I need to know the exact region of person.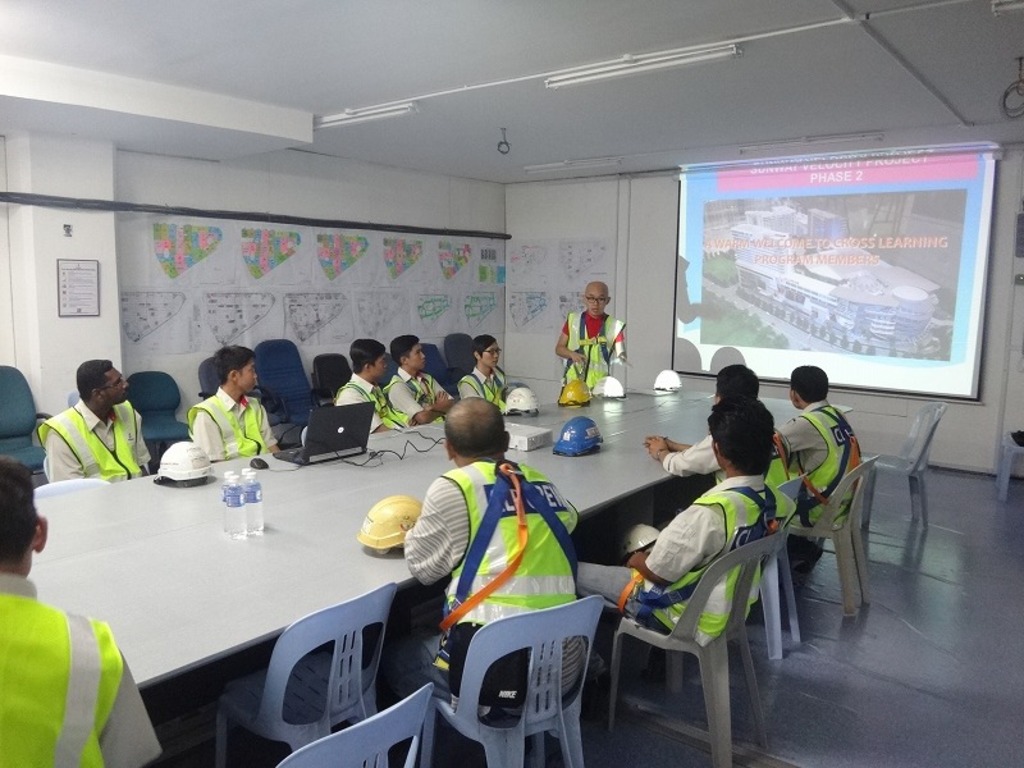
Region: BBox(376, 332, 449, 426).
